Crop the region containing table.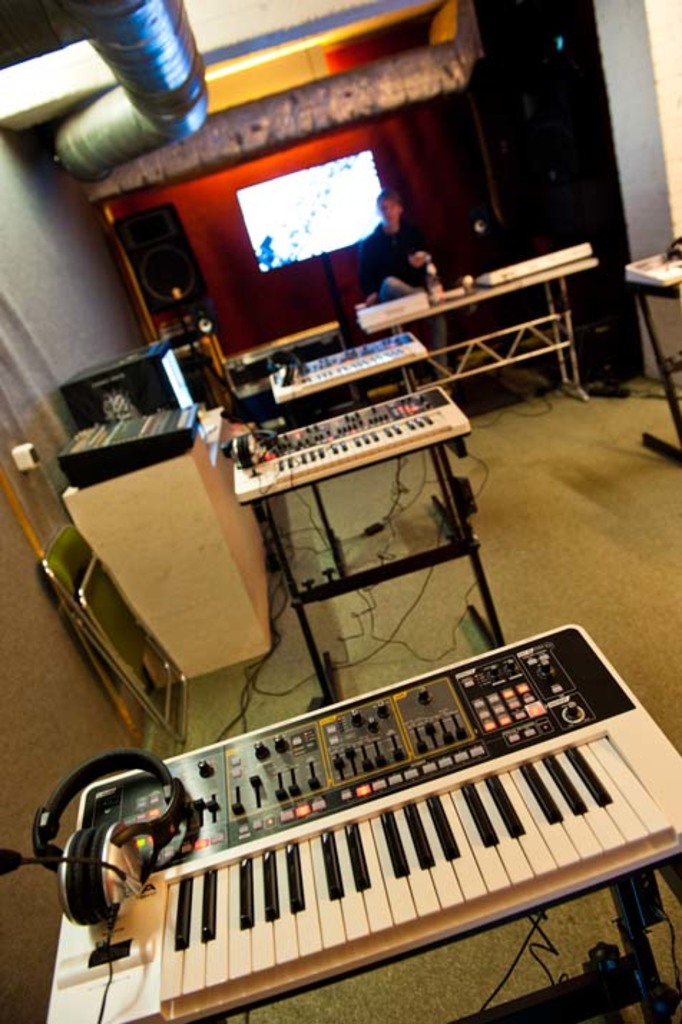
Crop region: pyautogui.locateOnScreen(193, 400, 553, 692).
